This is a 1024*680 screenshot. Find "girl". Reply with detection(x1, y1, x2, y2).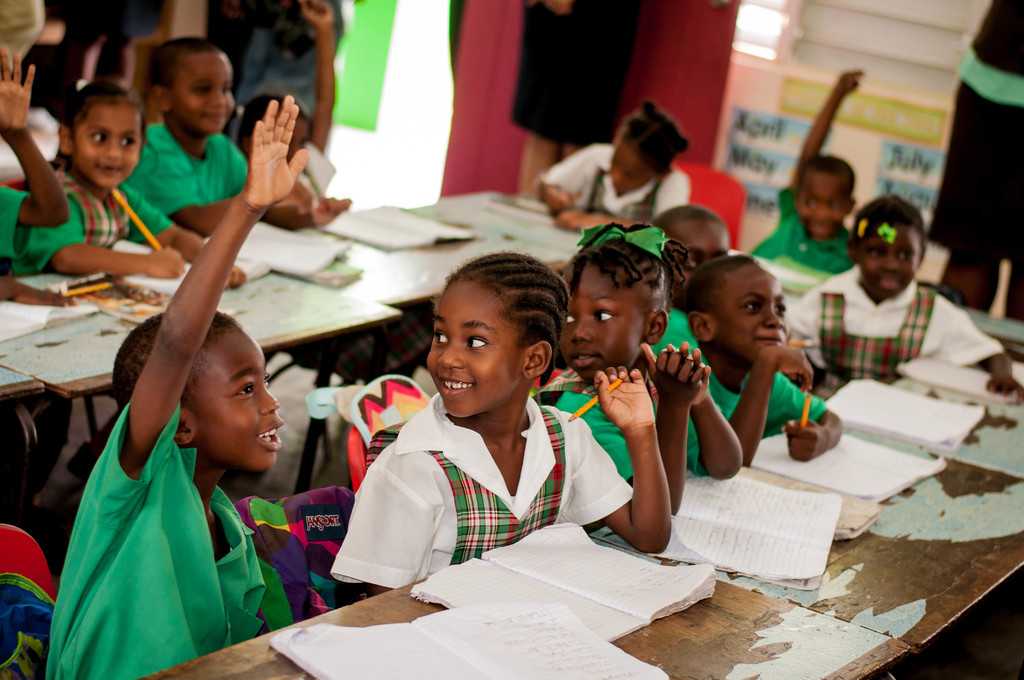
detection(785, 188, 1023, 408).
